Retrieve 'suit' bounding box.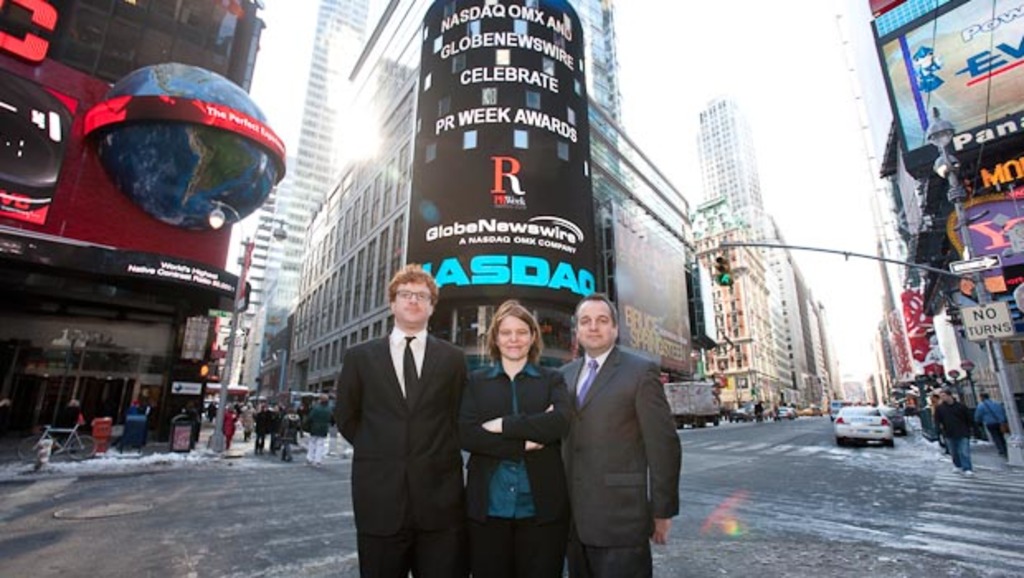
Bounding box: rect(462, 360, 578, 576).
